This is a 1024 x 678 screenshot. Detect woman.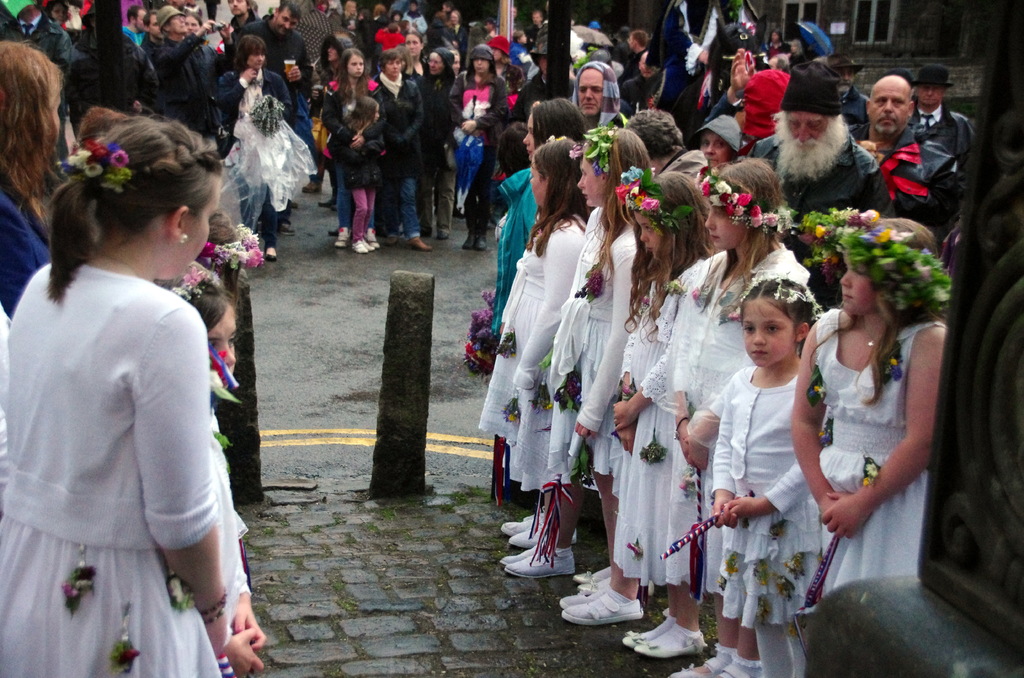
x1=404 y1=28 x2=442 y2=233.
